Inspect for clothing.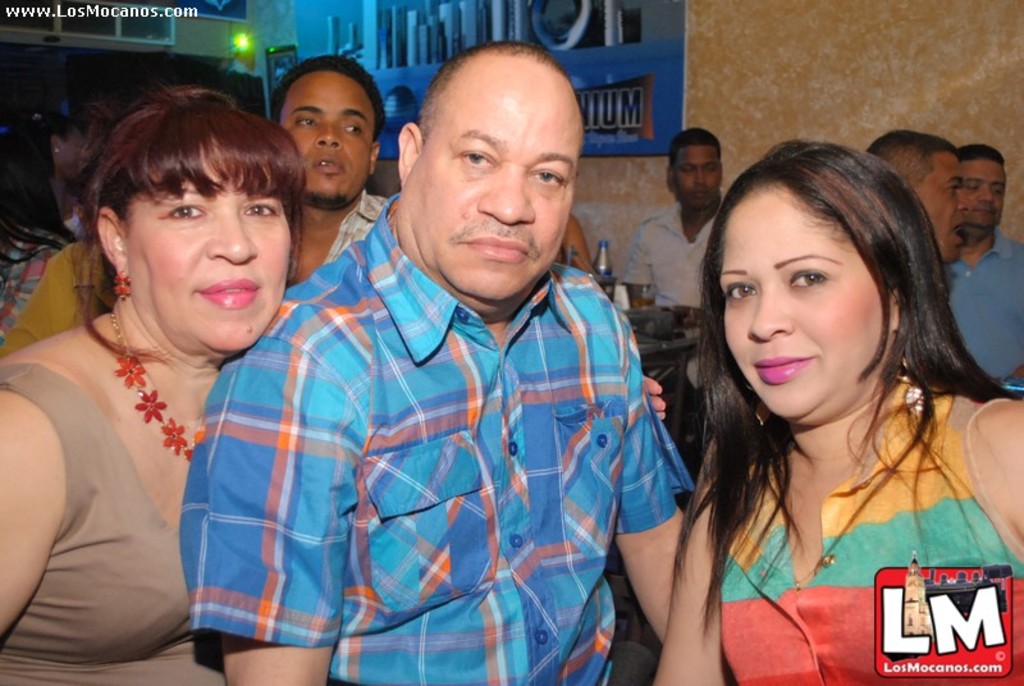
Inspection: detection(320, 186, 392, 271).
